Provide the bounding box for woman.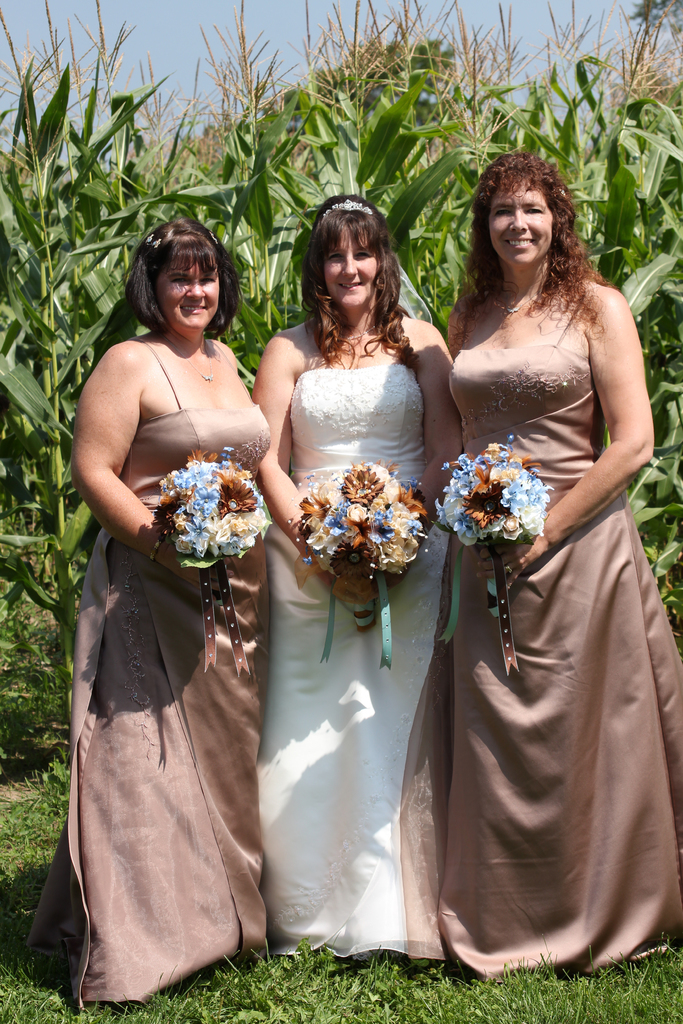
<box>246,190,461,973</box>.
